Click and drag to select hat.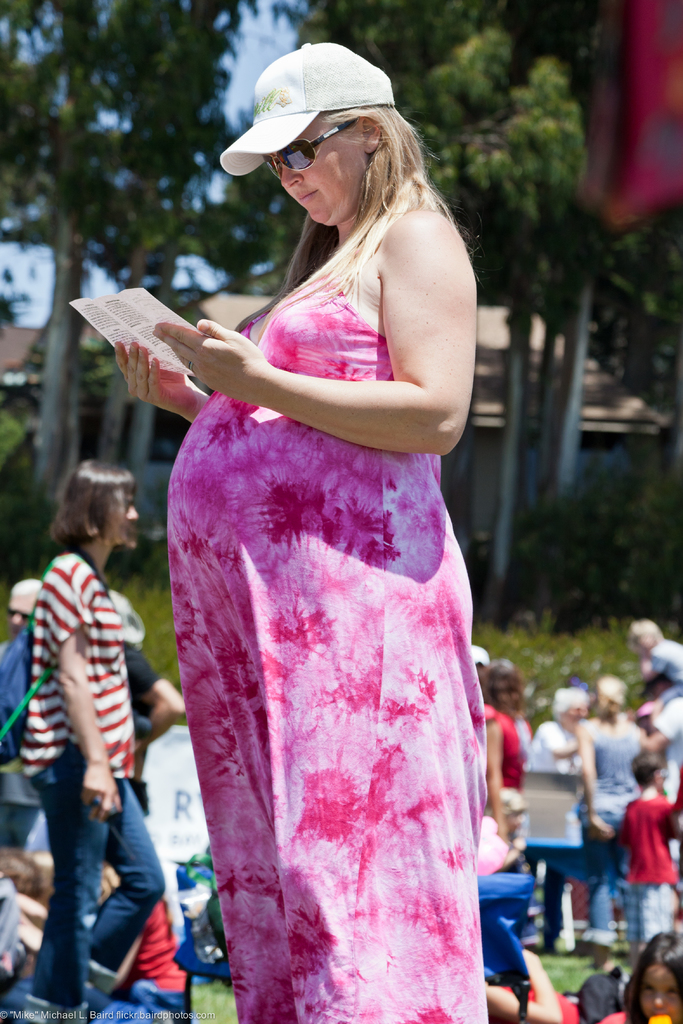
Selection: 472,644,486,664.
